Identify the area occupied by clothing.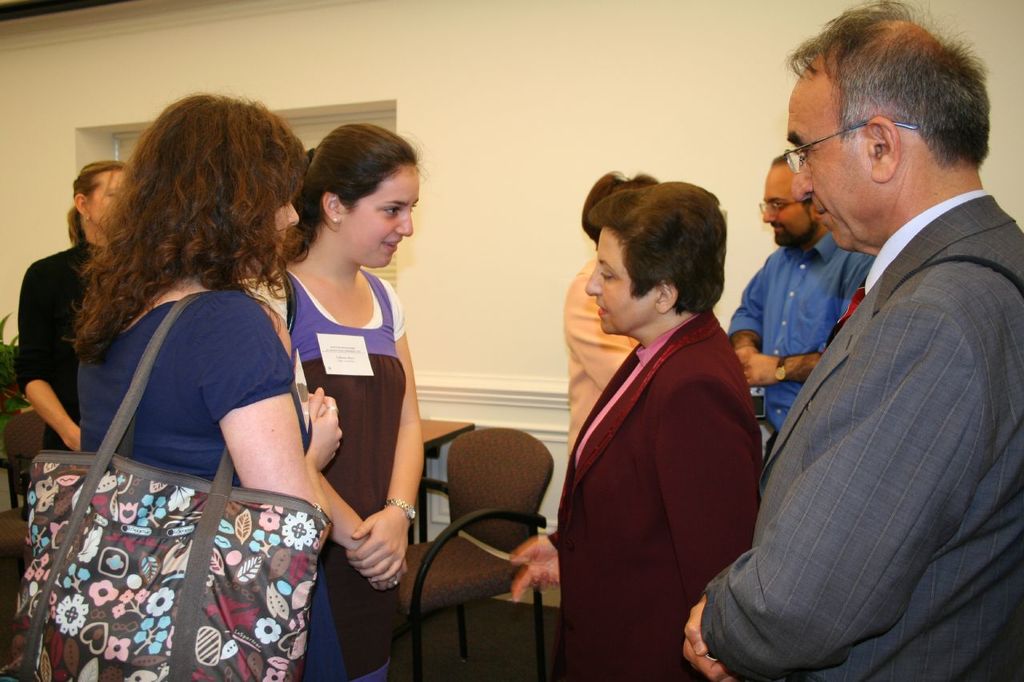
Area: <box>245,261,406,681</box>.
